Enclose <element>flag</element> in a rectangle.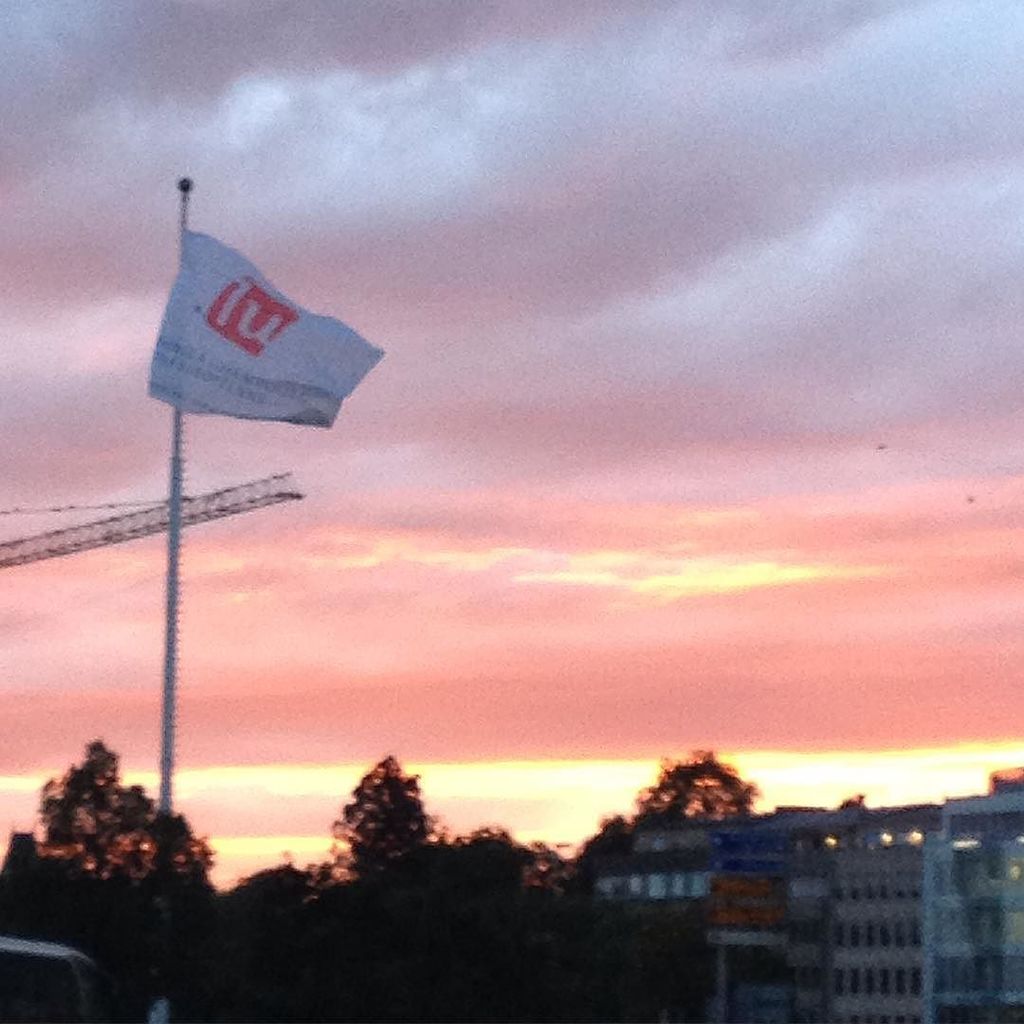
{"x1": 142, "y1": 220, "x2": 382, "y2": 430}.
